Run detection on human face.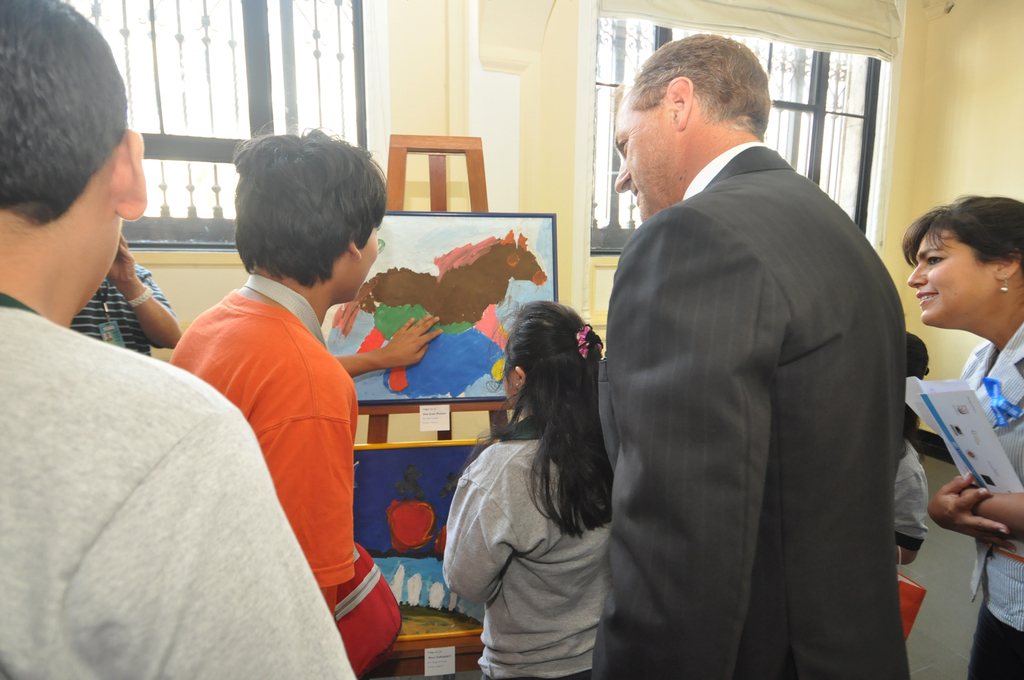
Result: select_region(351, 231, 378, 304).
